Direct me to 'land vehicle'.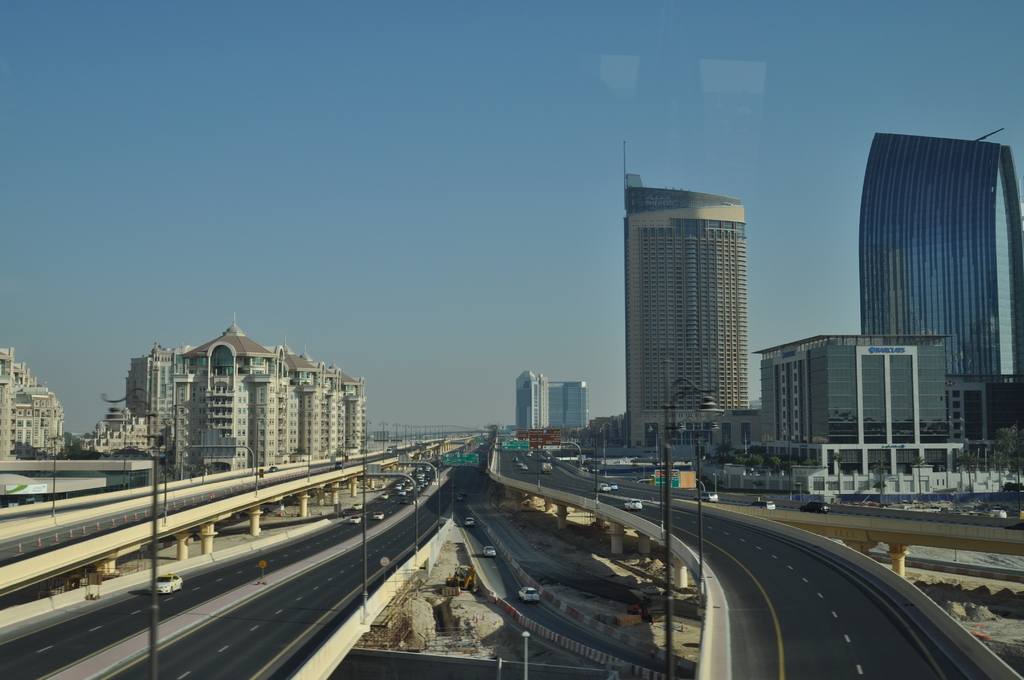
Direction: 348/513/361/525.
